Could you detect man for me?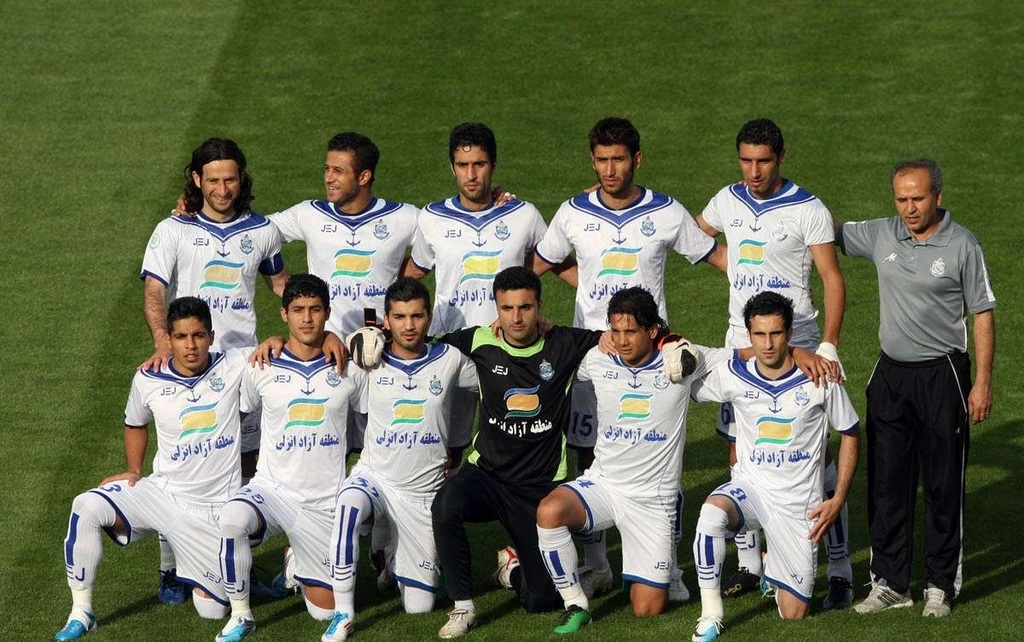
Detection result: box(322, 276, 560, 641).
